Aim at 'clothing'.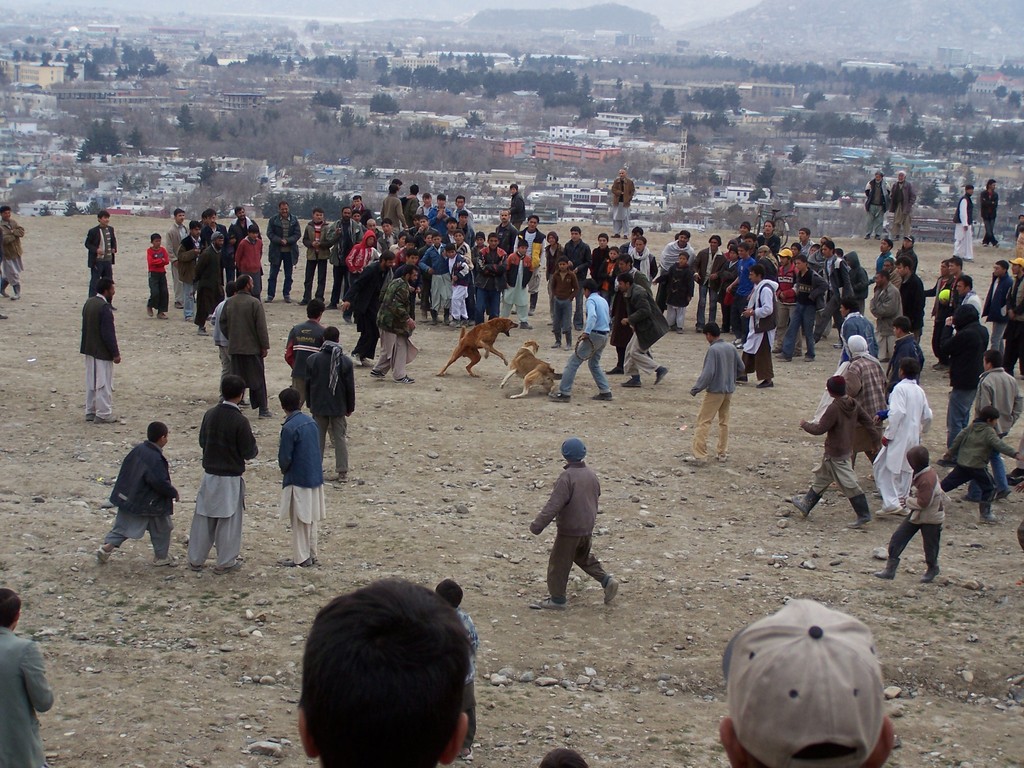
Aimed at {"x1": 740, "y1": 285, "x2": 780, "y2": 379}.
